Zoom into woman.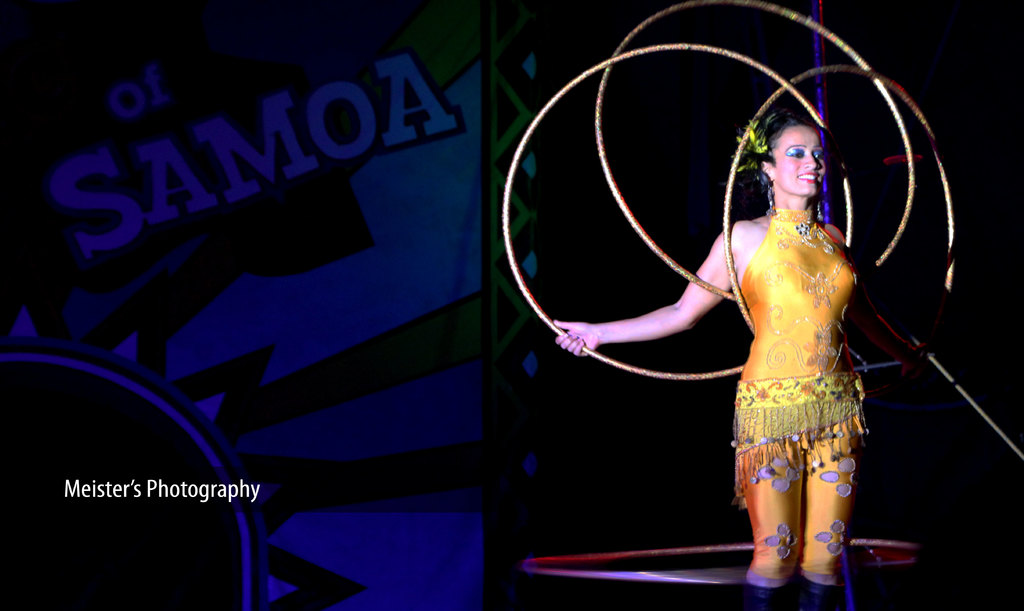
Zoom target: box(565, 67, 916, 576).
